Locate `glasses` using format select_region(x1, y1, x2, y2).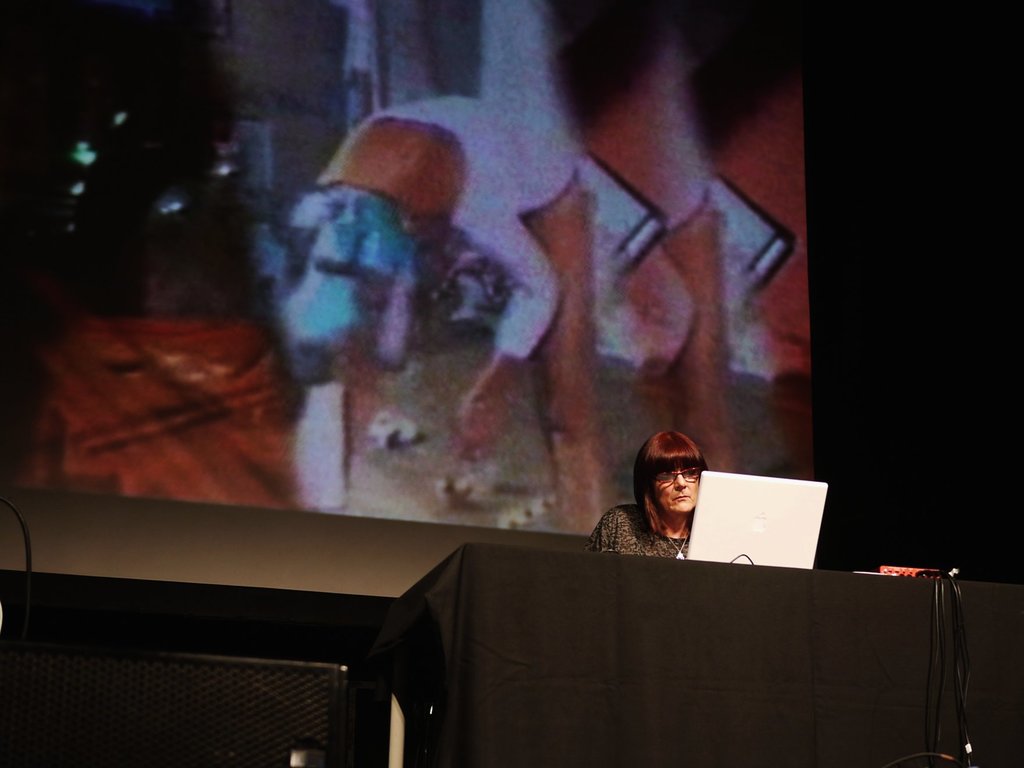
select_region(653, 470, 698, 484).
